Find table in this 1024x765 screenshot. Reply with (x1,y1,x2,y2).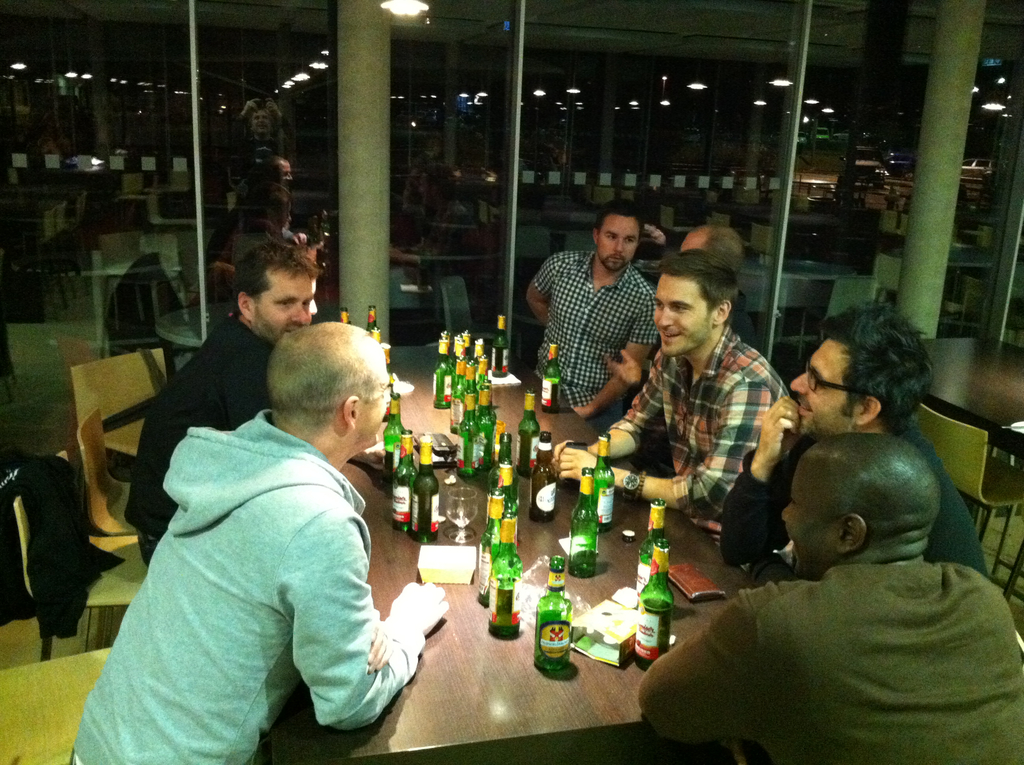
(919,330,1023,600).
